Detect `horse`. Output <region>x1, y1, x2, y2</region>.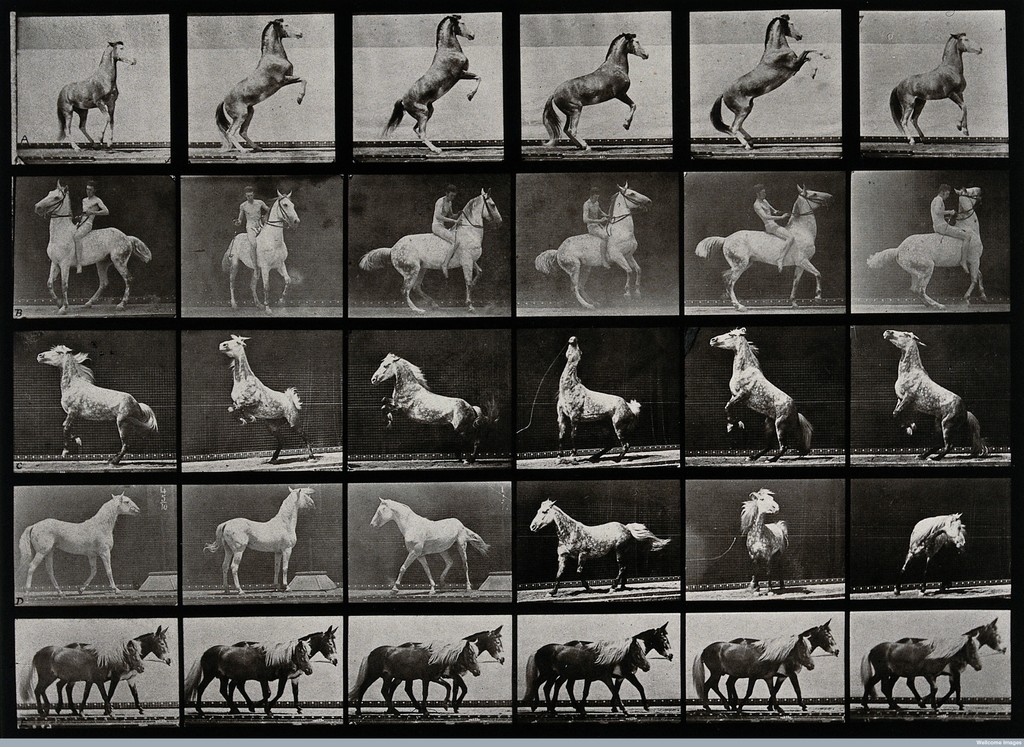
<region>861, 186, 988, 310</region>.
